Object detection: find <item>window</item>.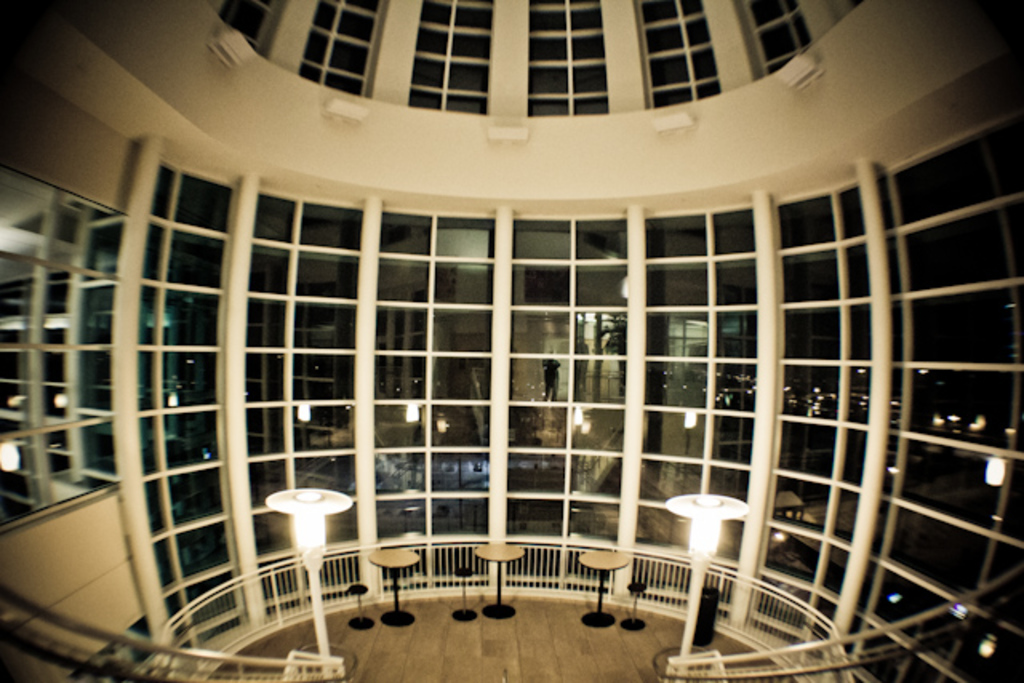
{"x1": 629, "y1": 0, "x2": 726, "y2": 107}.
